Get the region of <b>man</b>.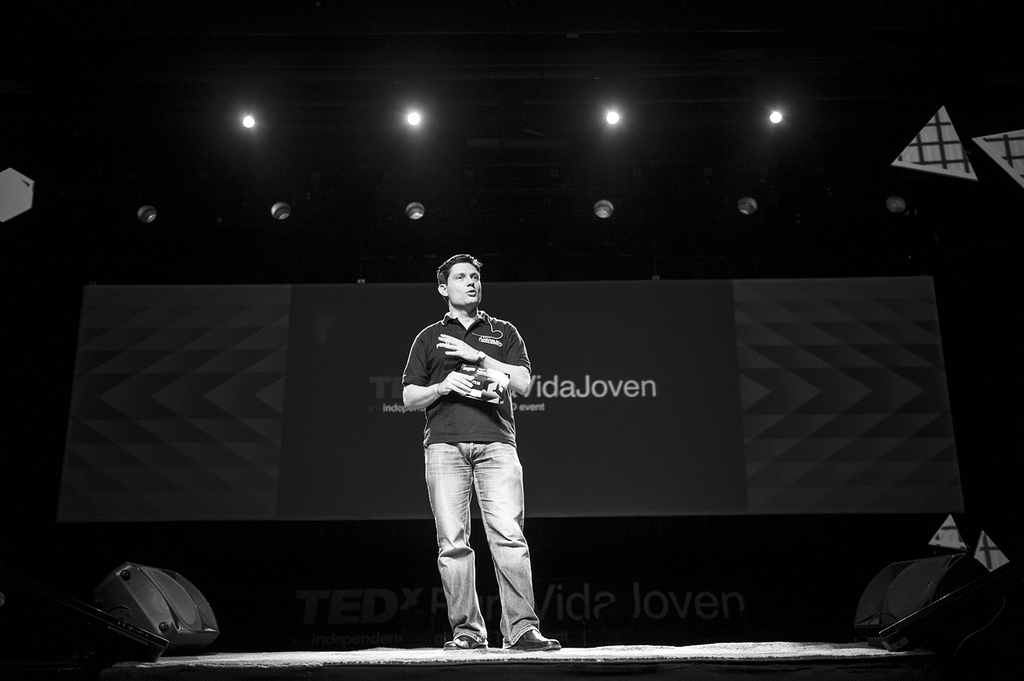
select_region(400, 263, 545, 666).
